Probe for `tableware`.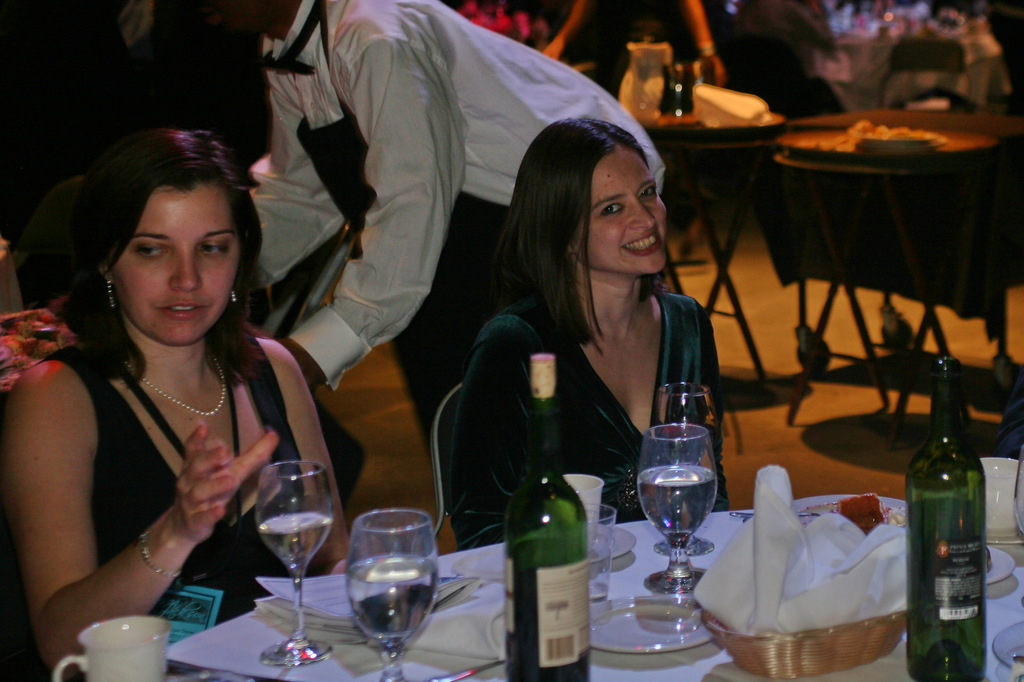
Probe result: Rect(346, 509, 445, 681).
